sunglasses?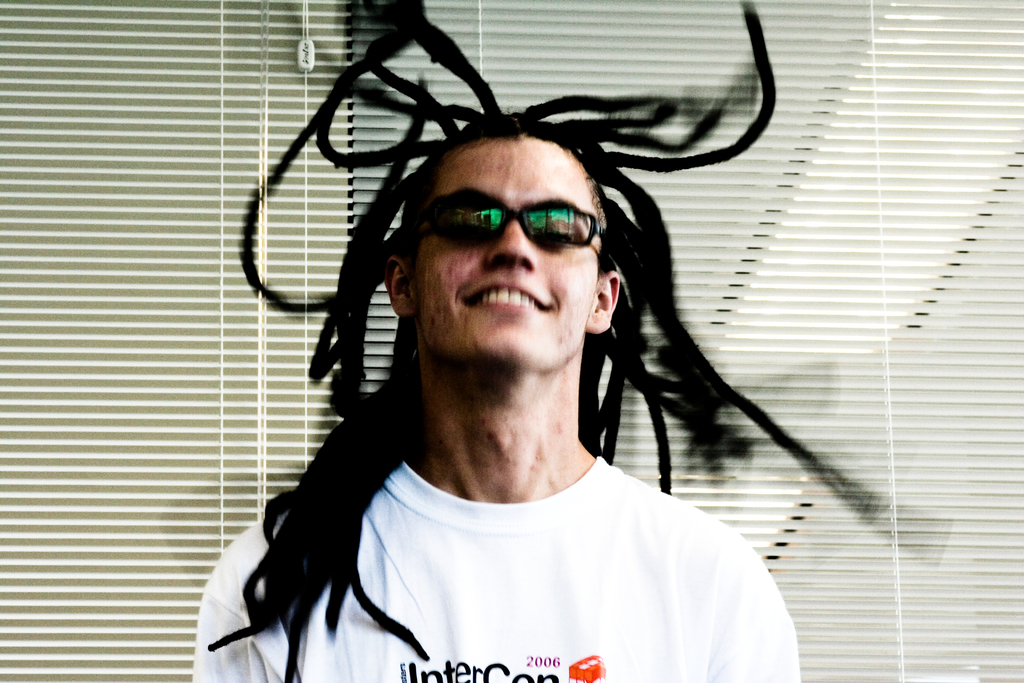
select_region(417, 187, 601, 247)
